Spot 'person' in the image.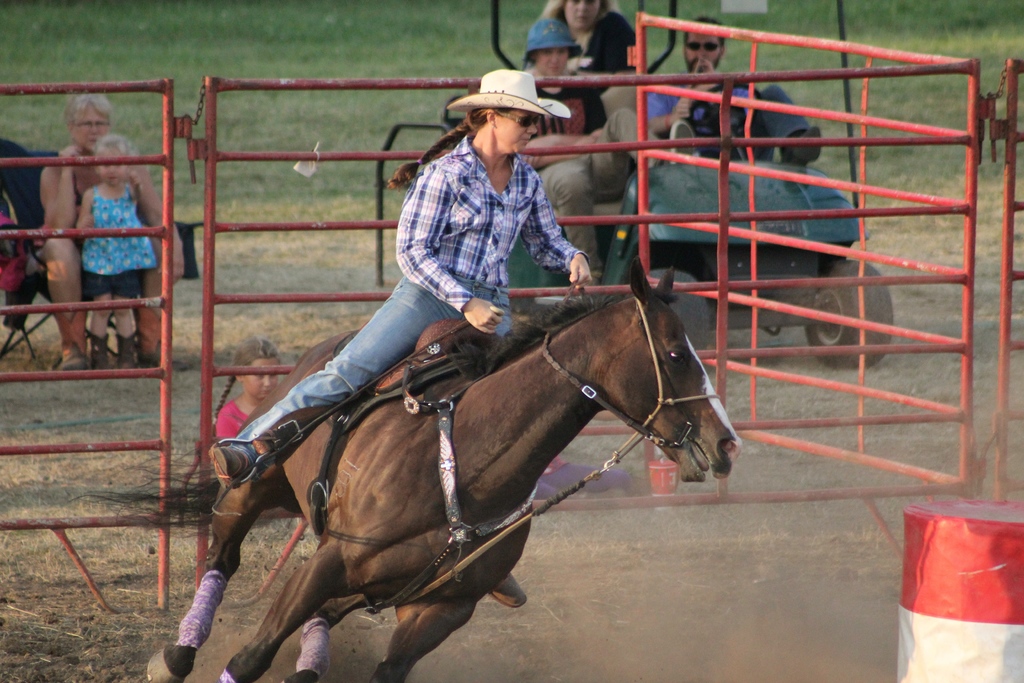
'person' found at Rect(35, 81, 184, 382).
